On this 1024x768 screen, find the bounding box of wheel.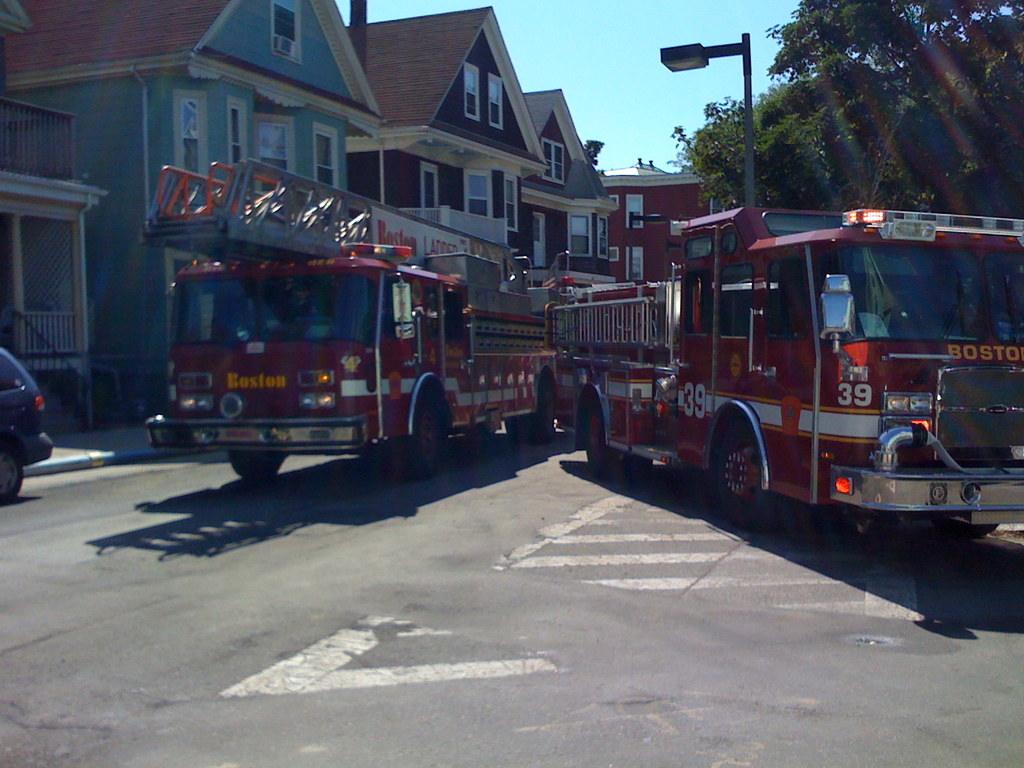
Bounding box: detection(0, 440, 24, 504).
